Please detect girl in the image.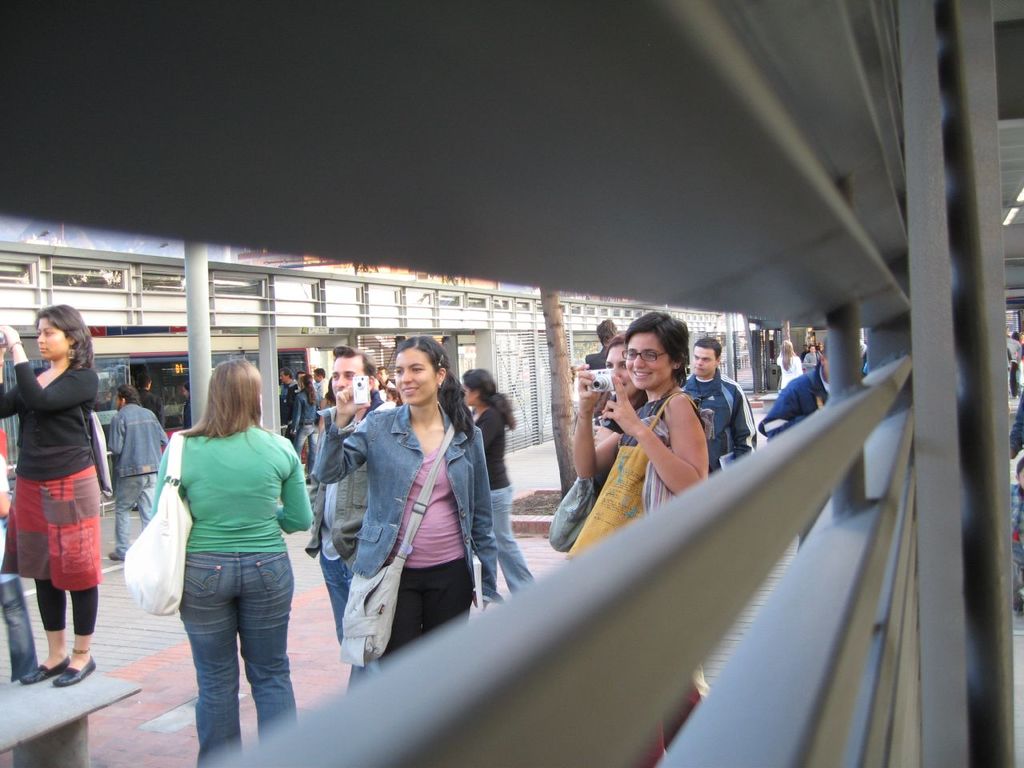
0/302/102/684.
